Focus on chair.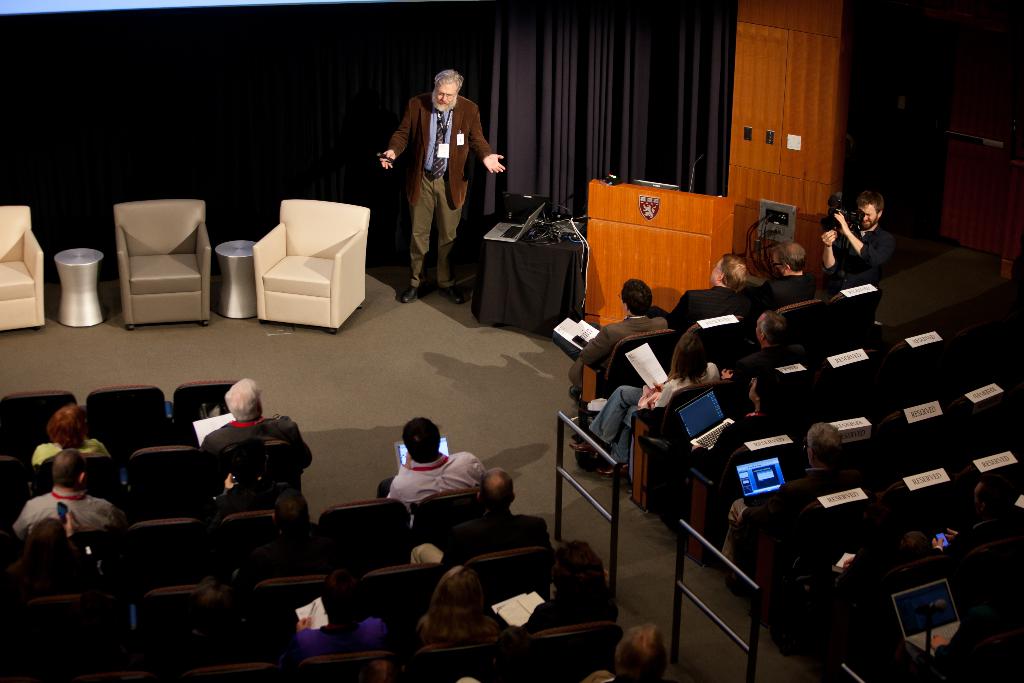
Focused at left=93, top=195, right=203, bottom=340.
